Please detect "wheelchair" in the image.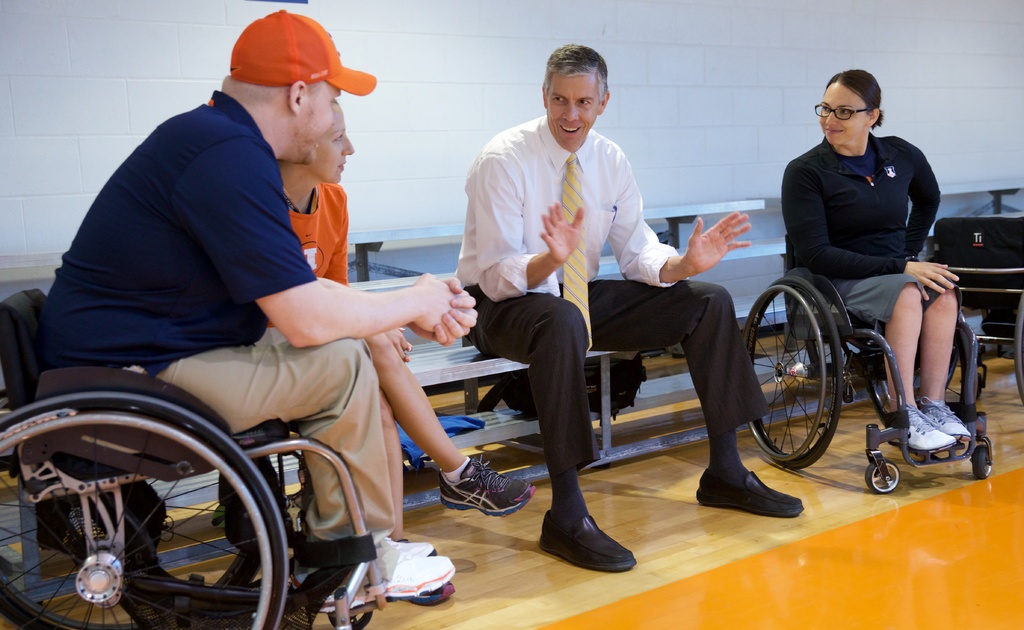
bbox=(0, 286, 408, 629).
